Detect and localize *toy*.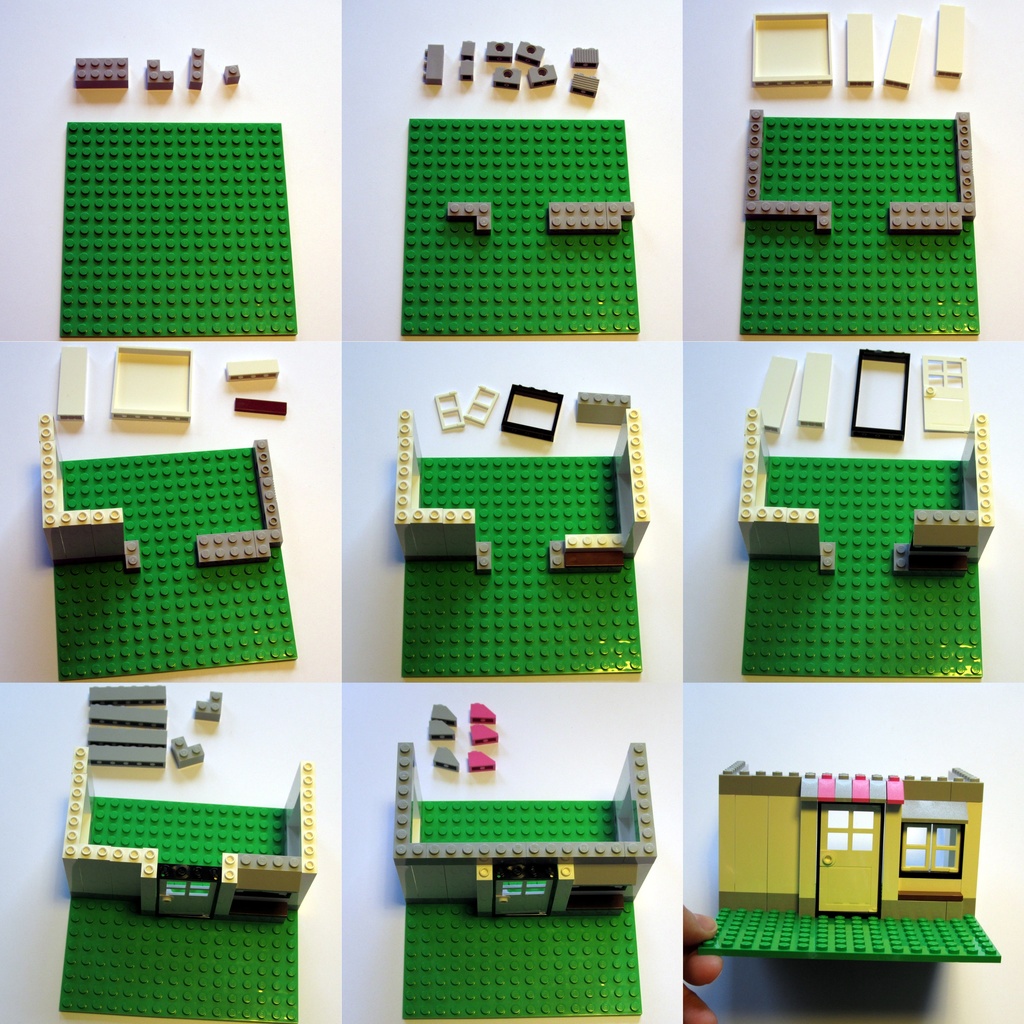
Localized at 87 685 168 708.
